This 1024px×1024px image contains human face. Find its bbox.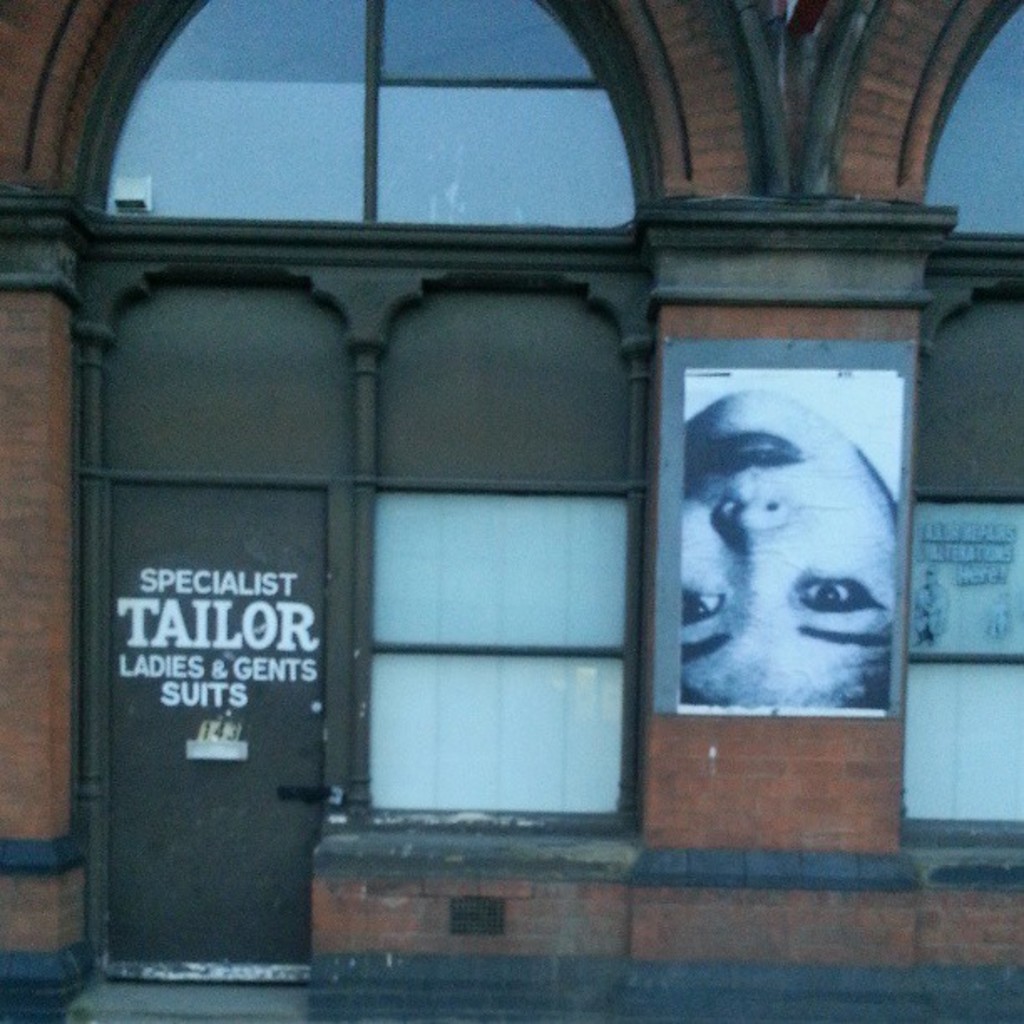
detection(683, 393, 897, 708).
